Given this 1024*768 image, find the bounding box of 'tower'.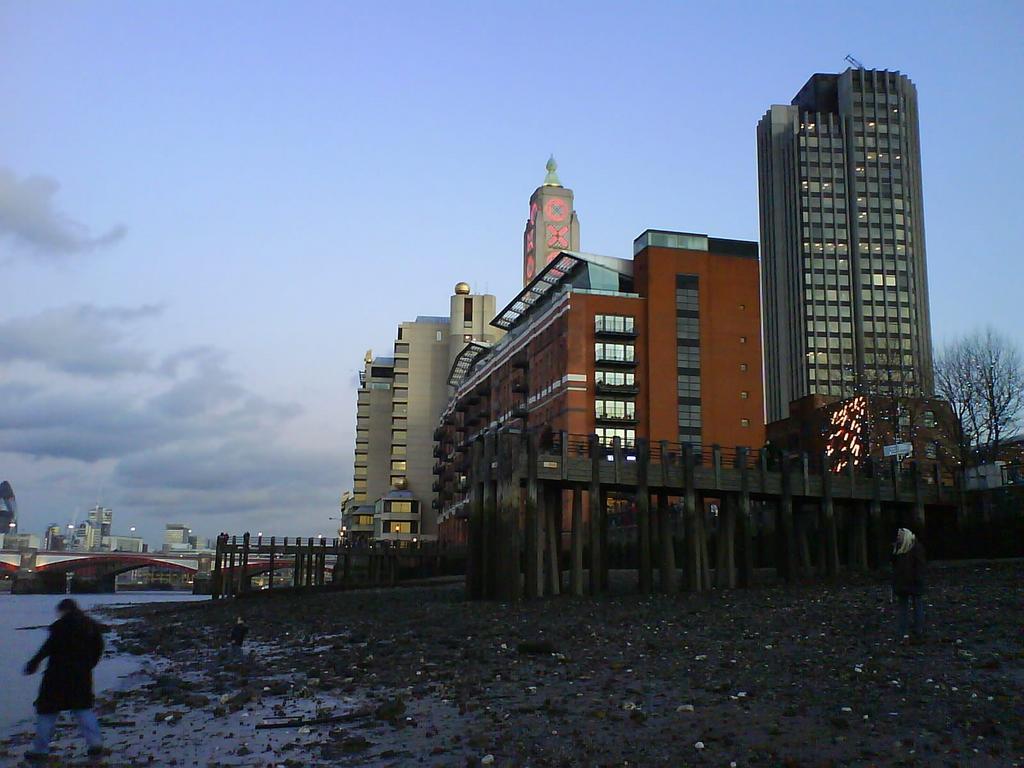
[left=94, top=498, right=111, bottom=552].
